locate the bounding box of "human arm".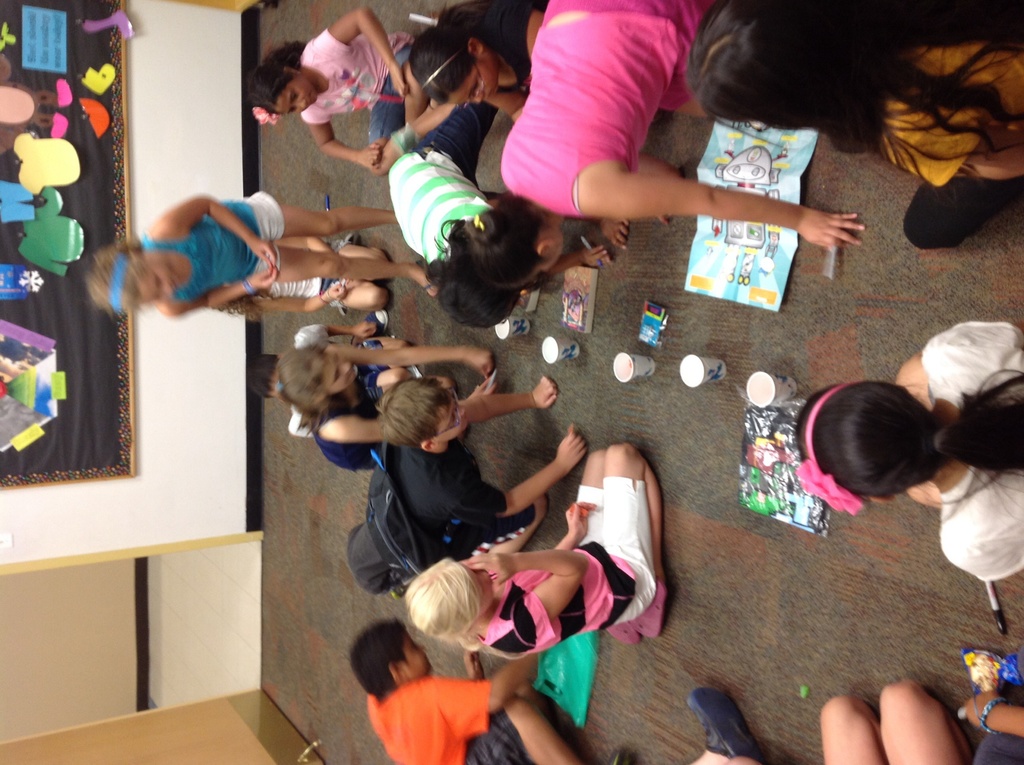
Bounding box: (x1=438, y1=423, x2=591, y2=518).
